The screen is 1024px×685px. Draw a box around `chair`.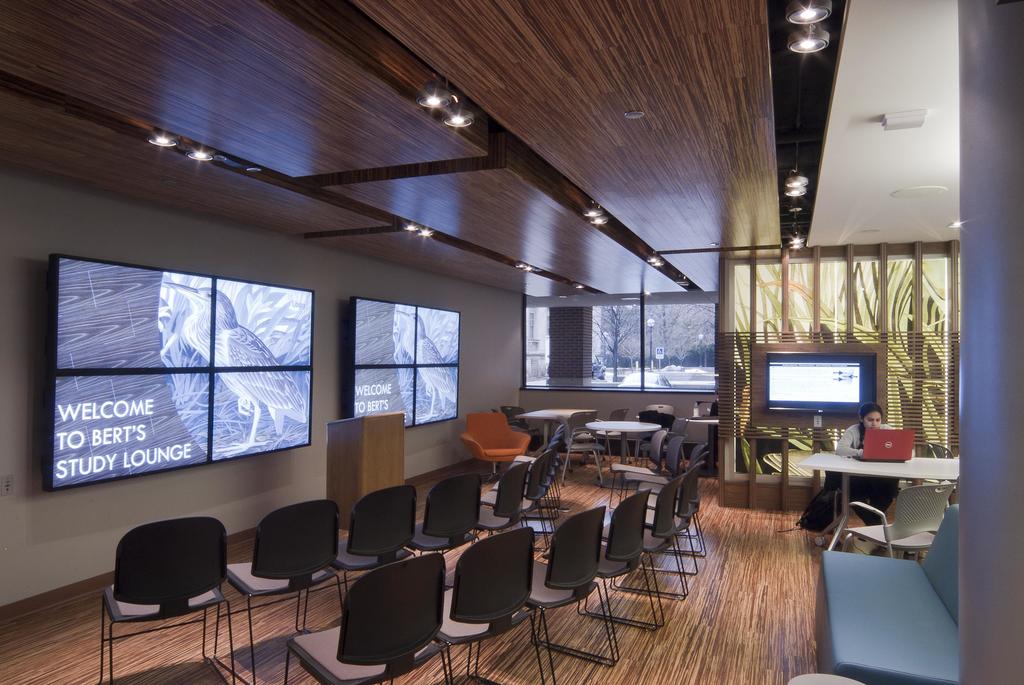
crop(286, 558, 449, 684).
